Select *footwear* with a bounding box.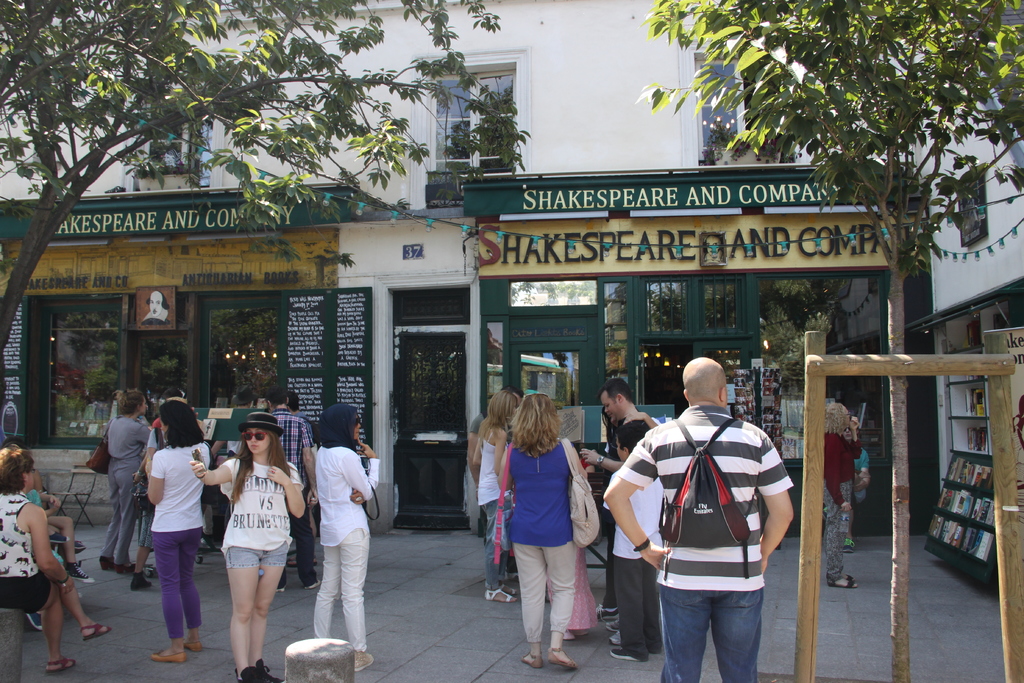
(187,641,204,651).
